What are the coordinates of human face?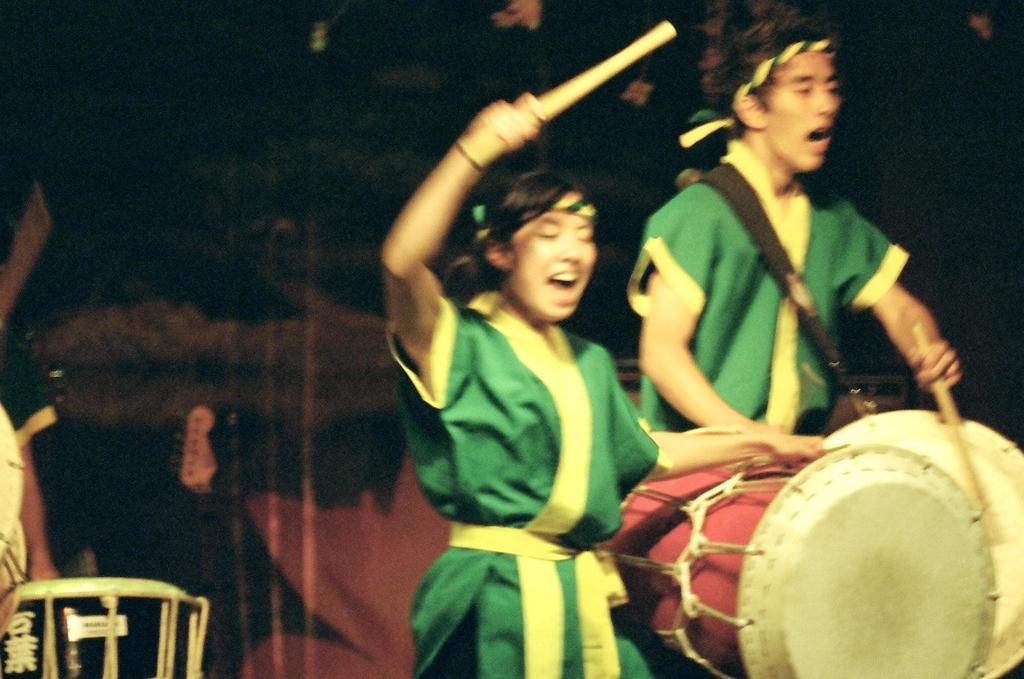
[left=767, top=48, right=842, bottom=170].
